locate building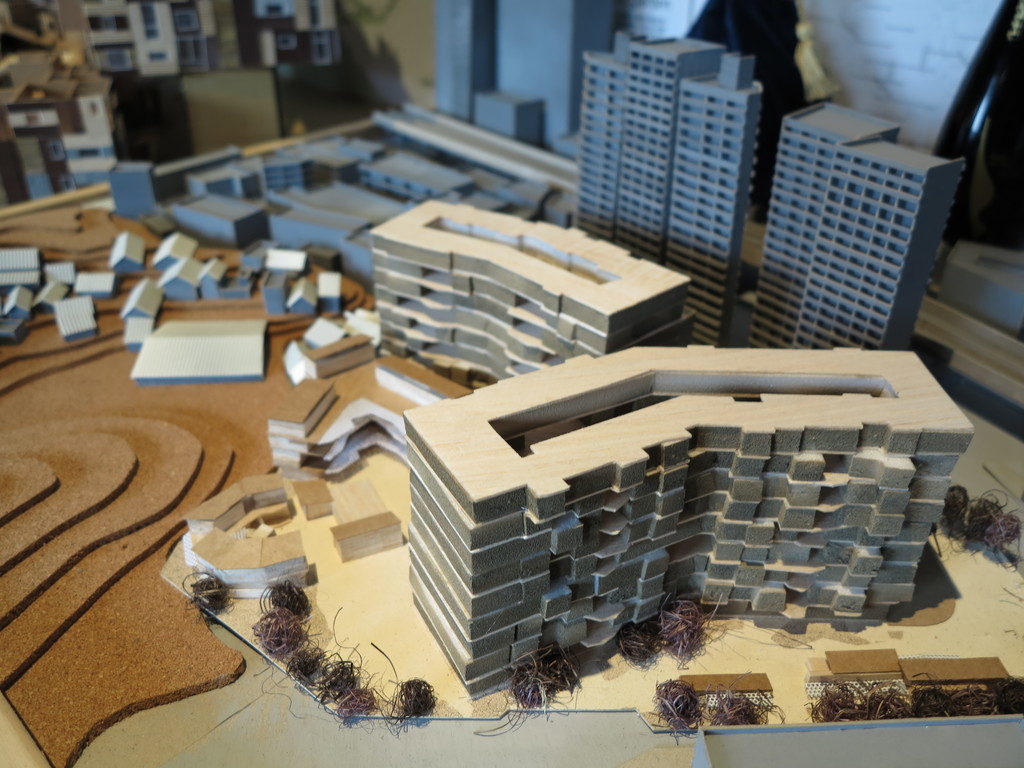
locate(130, 315, 269, 382)
